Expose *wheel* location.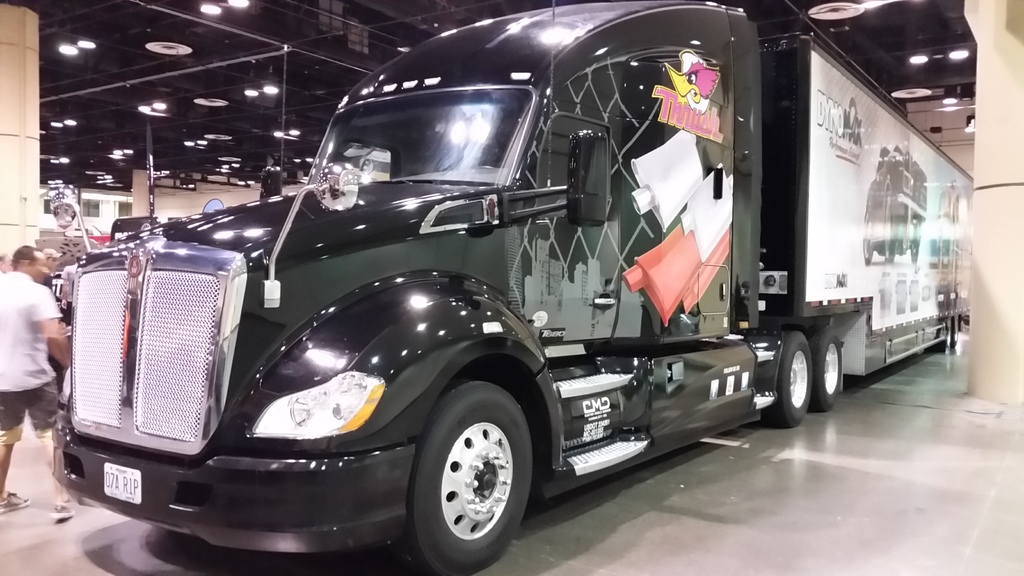
Exposed at bbox(392, 383, 547, 570).
